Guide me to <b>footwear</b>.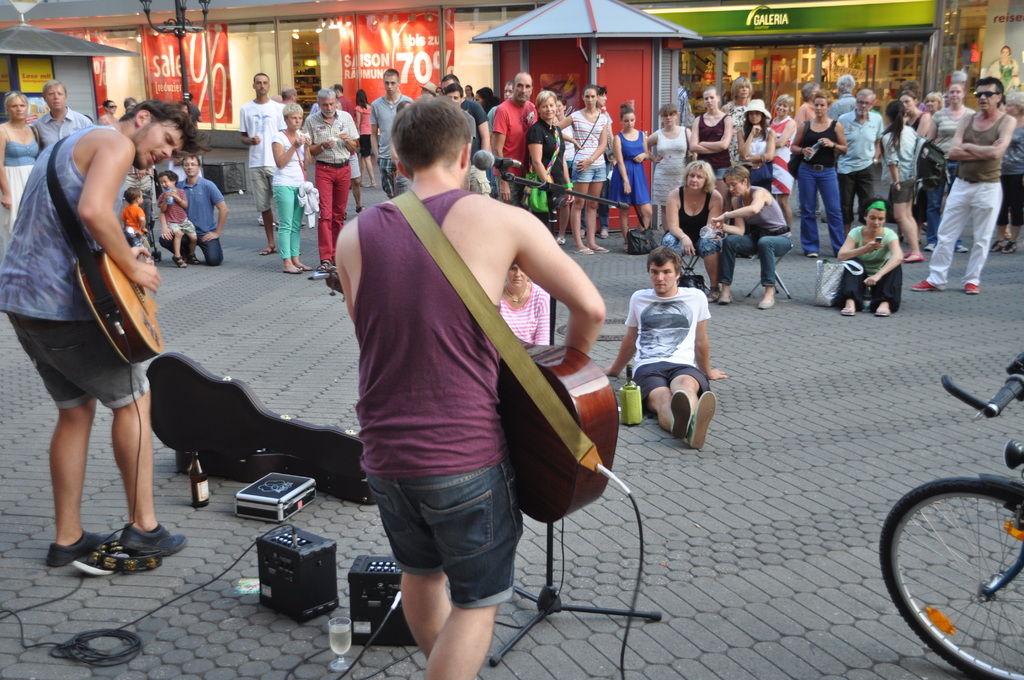
Guidance: [x1=872, y1=303, x2=893, y2=317].
